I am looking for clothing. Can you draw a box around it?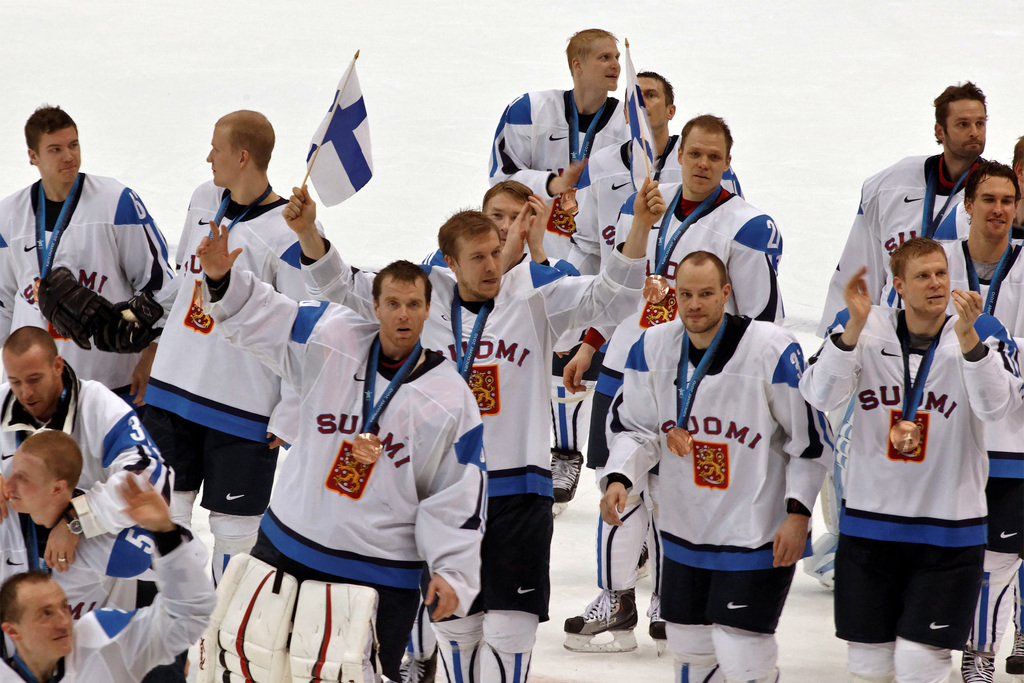
Sure, the bounding box is select_region(0, 522, 219, 682).
